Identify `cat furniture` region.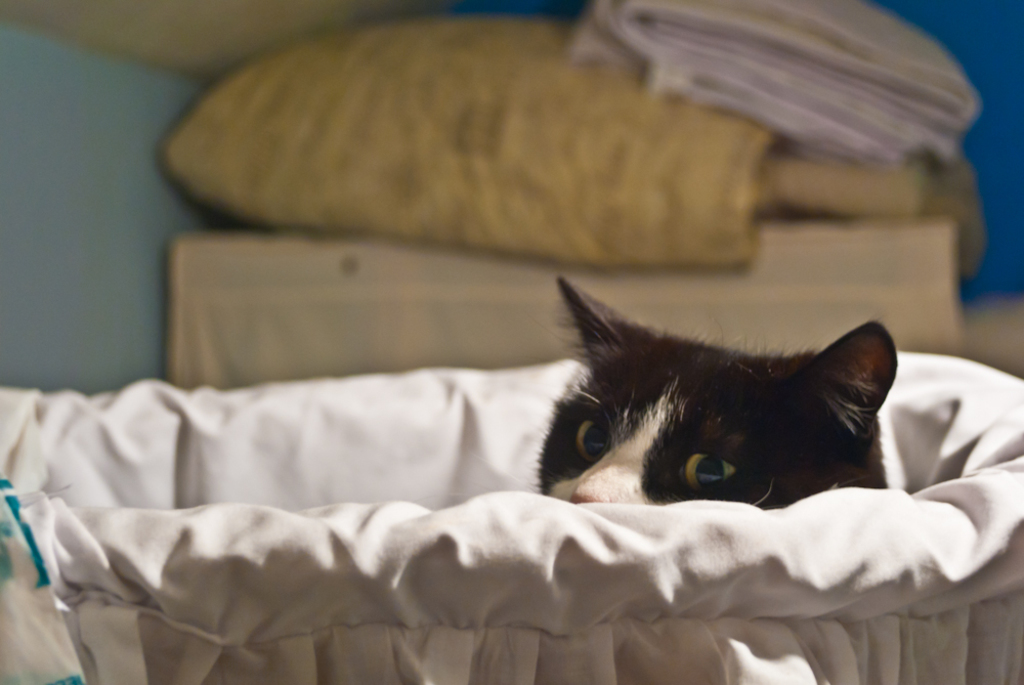
Region: {"left": 0, "top": 353, "right": 1023, "bottom": 684}.
